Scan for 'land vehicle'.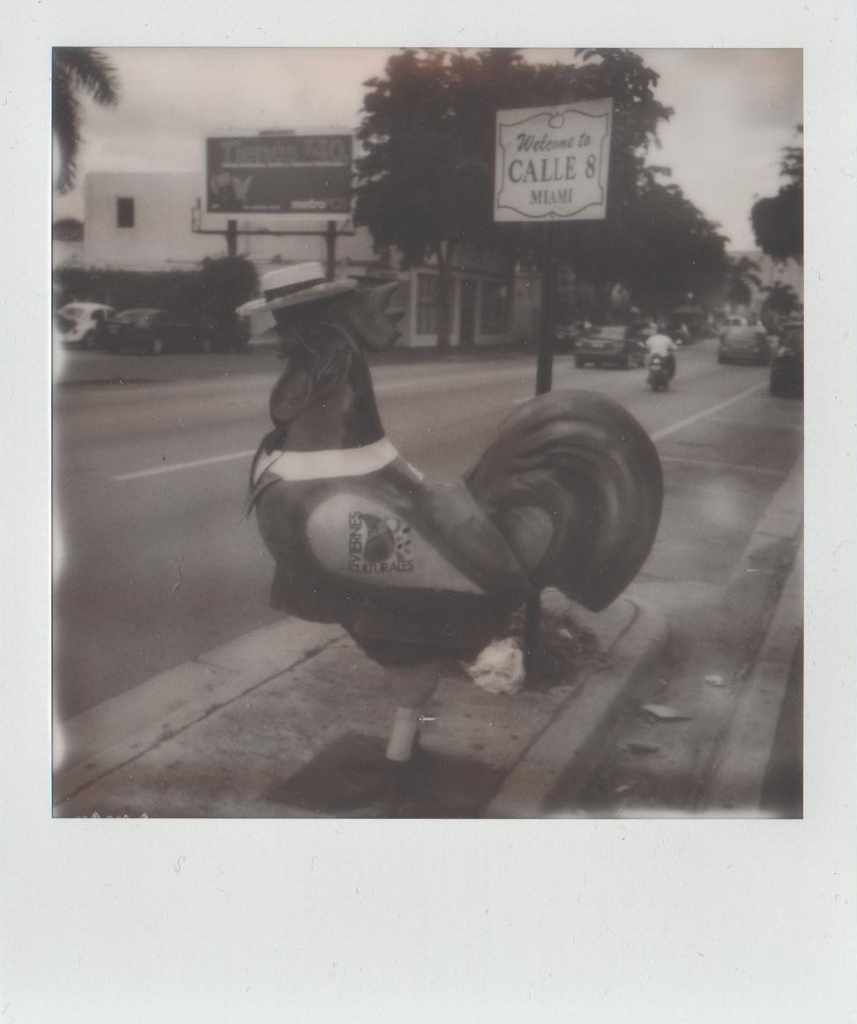
Scan result: crop(768, 321, 808, 409).
